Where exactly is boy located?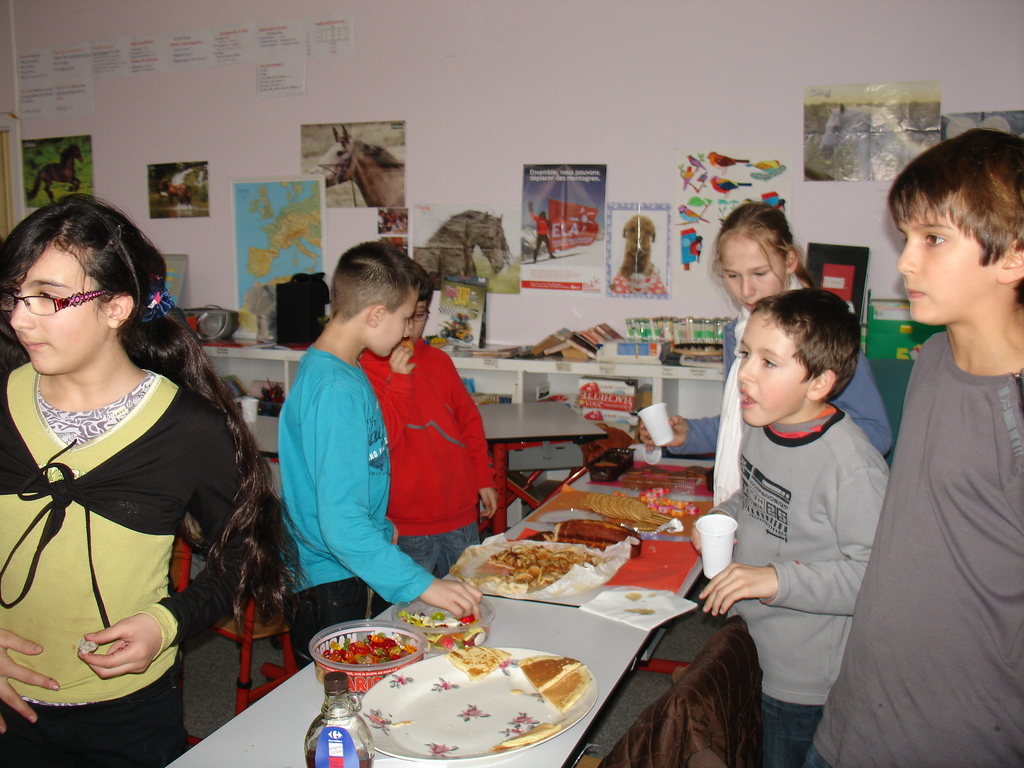
Its bounding box is 685,263,897,740.
